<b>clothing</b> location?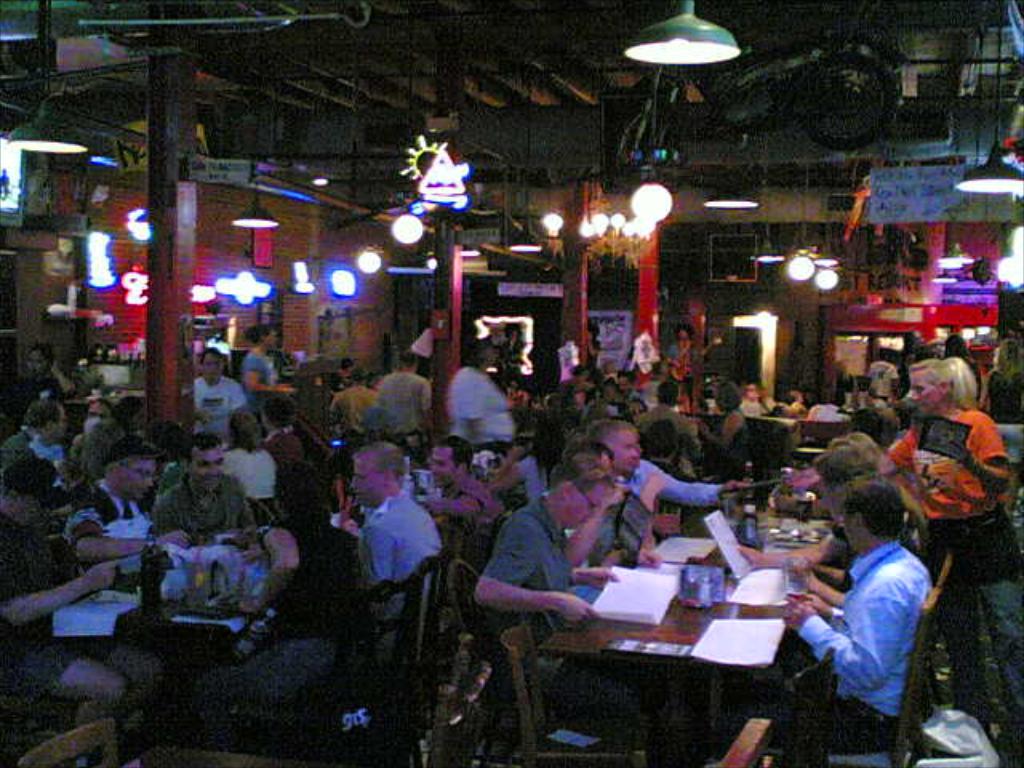
150,478,243,542
